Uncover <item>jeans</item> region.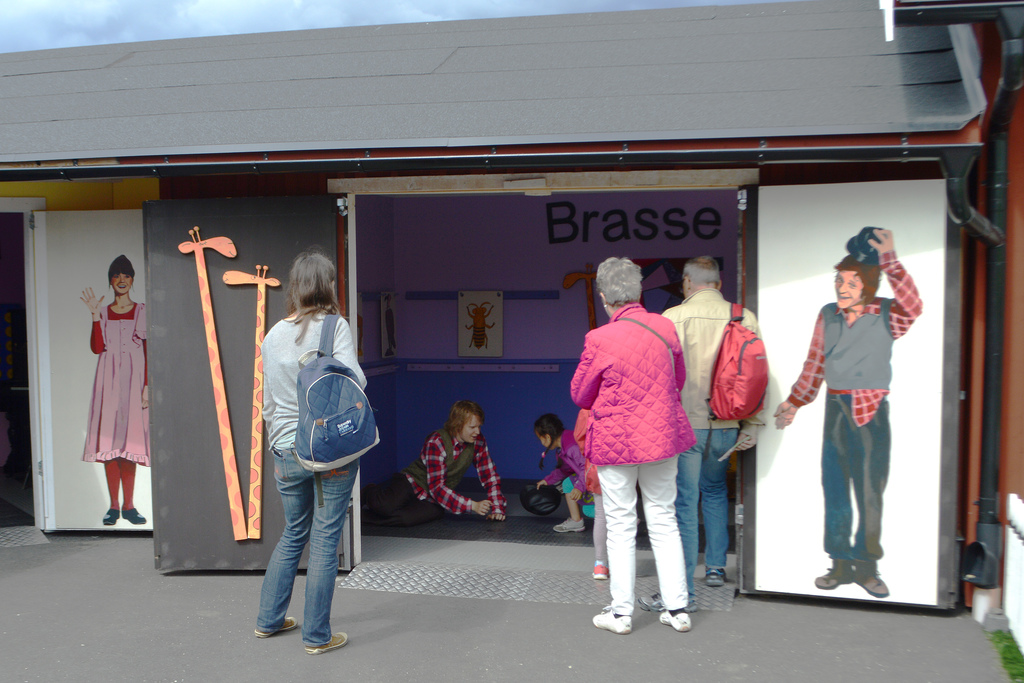
Uncovered: [249,455,348,647].
